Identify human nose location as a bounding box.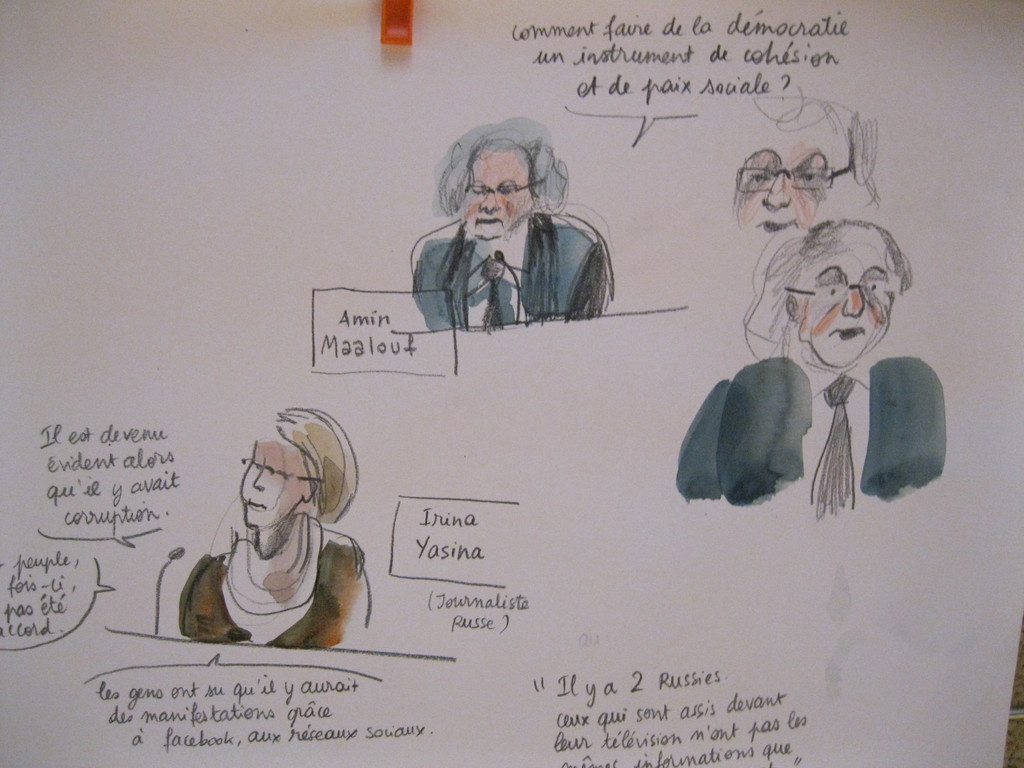
(765, 170, 792, 210).
